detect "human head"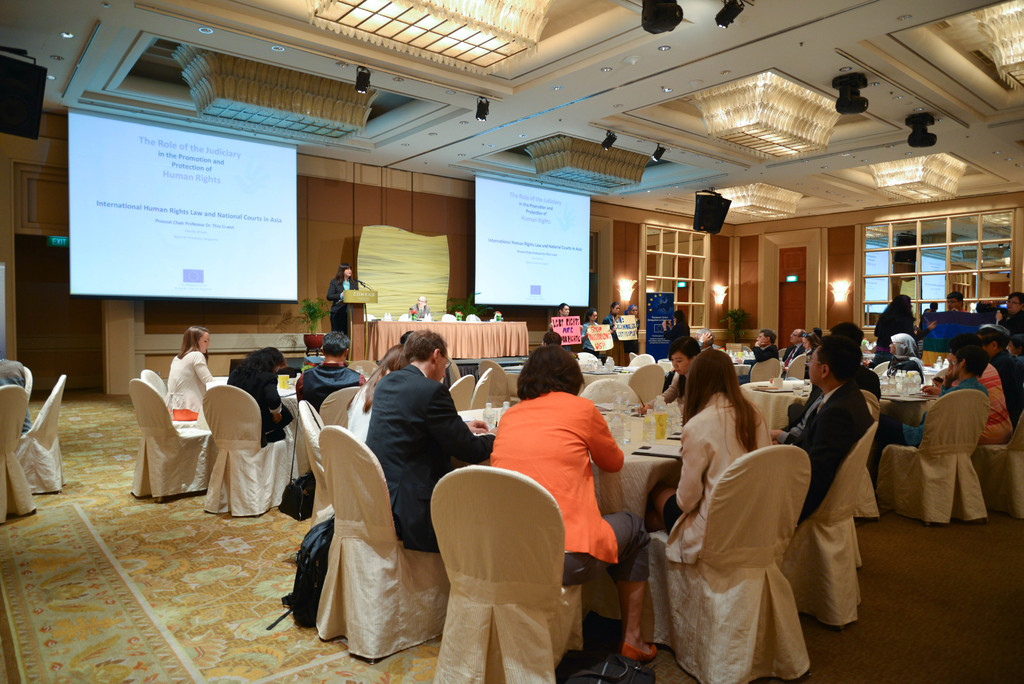
948,334,977,358
